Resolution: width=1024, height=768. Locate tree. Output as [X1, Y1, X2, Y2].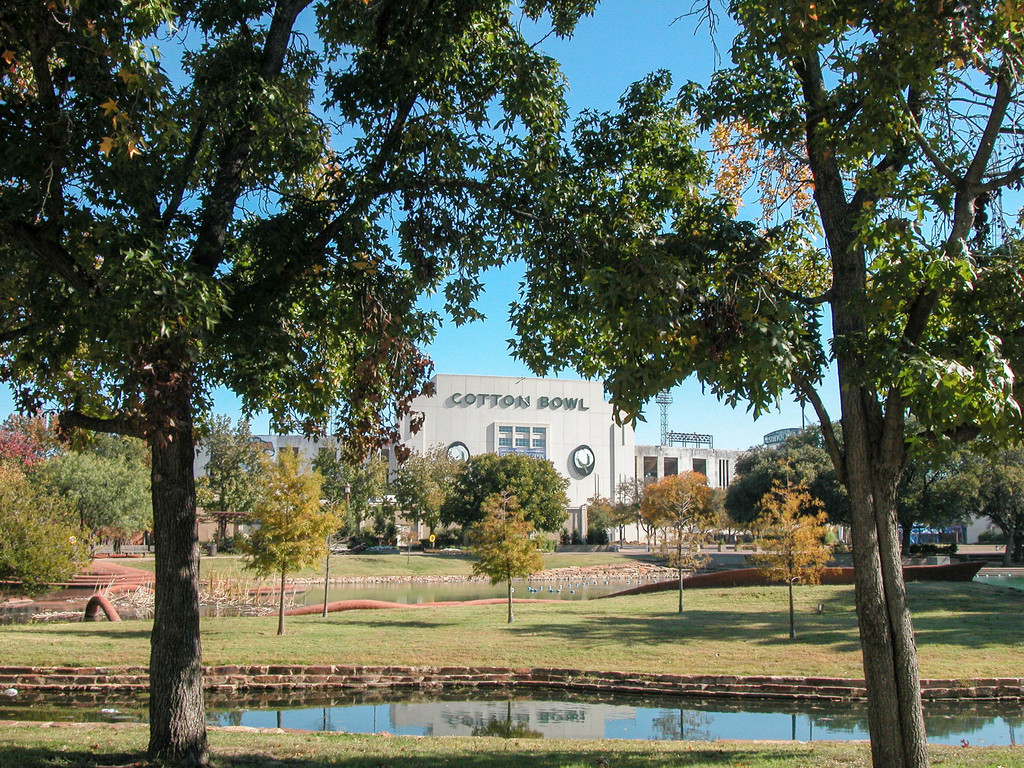
[575, 482, 637, 545].
